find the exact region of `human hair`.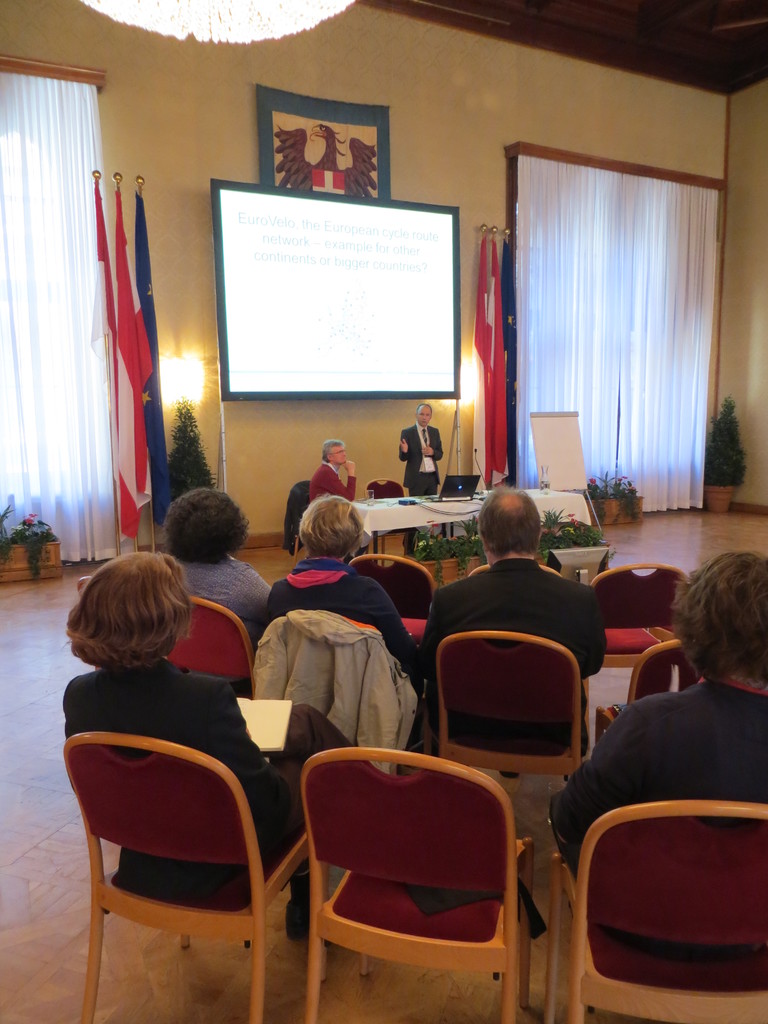
Exact region: [161, 495, 252, 564].
